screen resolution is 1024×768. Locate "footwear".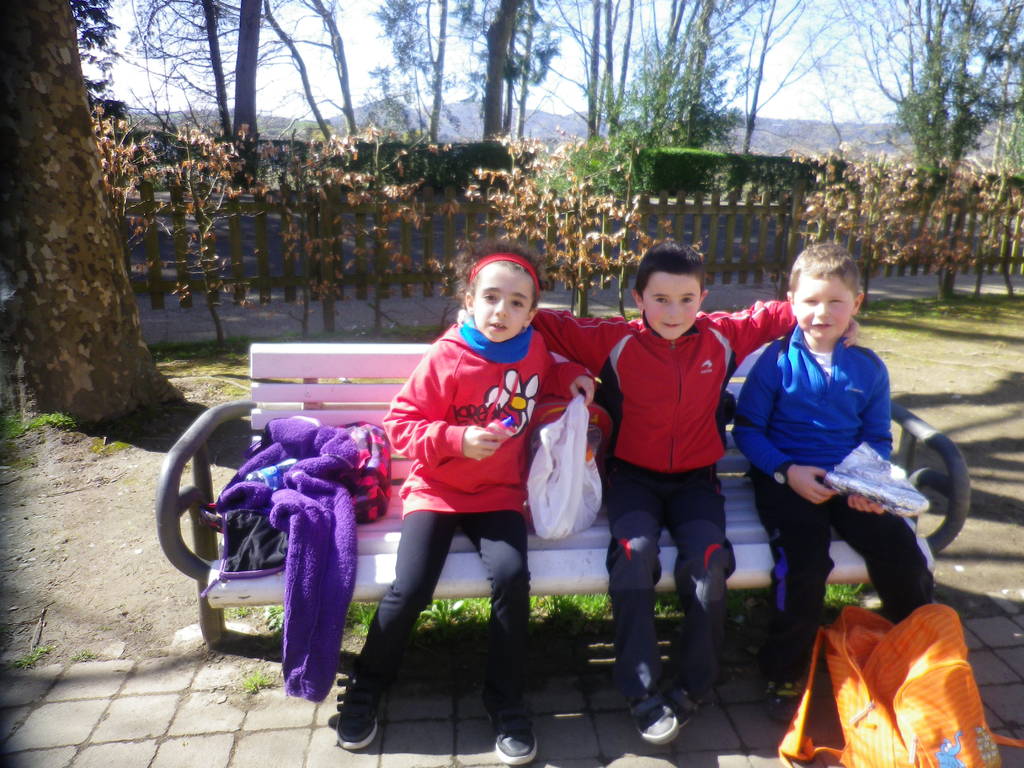
box=[335, 674, 385, 753].
